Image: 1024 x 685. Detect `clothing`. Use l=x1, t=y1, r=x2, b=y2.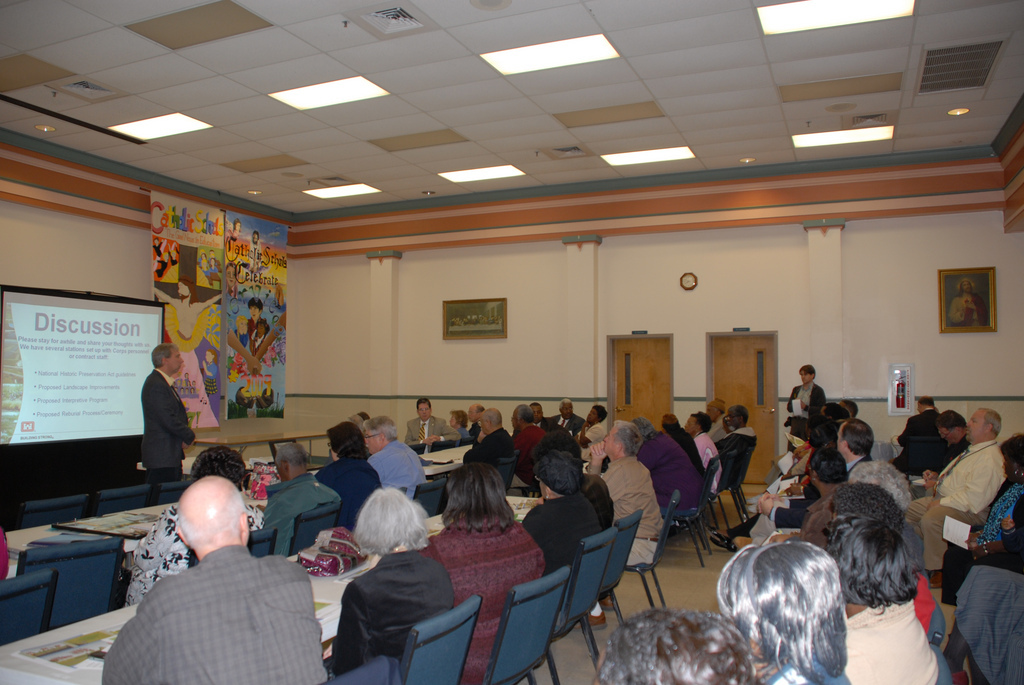
l=512, t=483, r=606, b=554.
